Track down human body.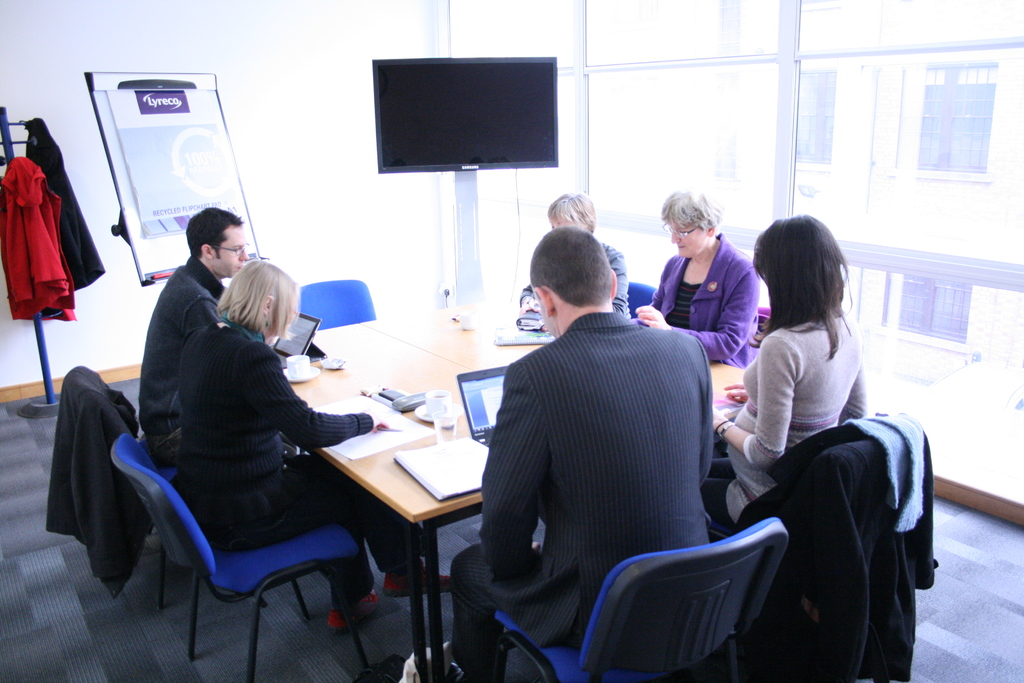
Tracked to Rect(133, 199, 254, 468).
